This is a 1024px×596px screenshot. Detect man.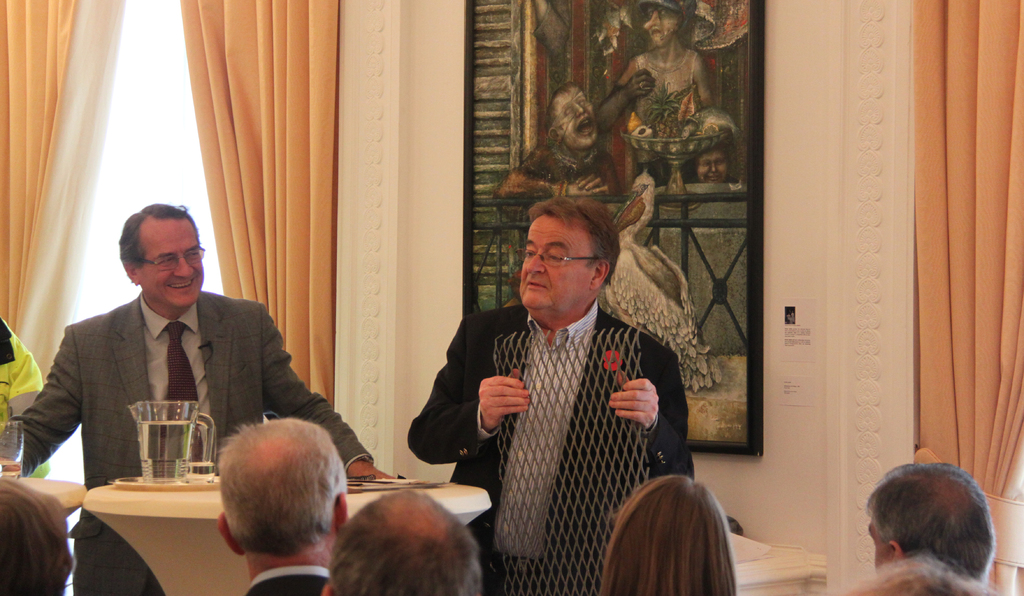
{"x1": 317, "y1": 487, "x2": 501, "y2": 595}.
